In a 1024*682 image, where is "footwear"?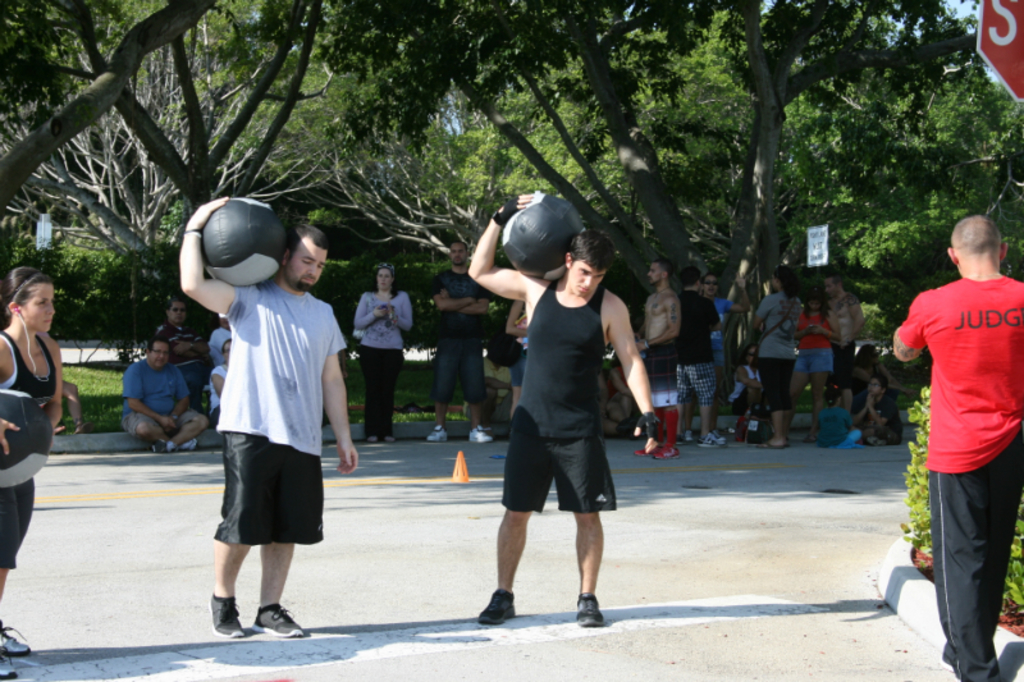
[256,598,305,635].
